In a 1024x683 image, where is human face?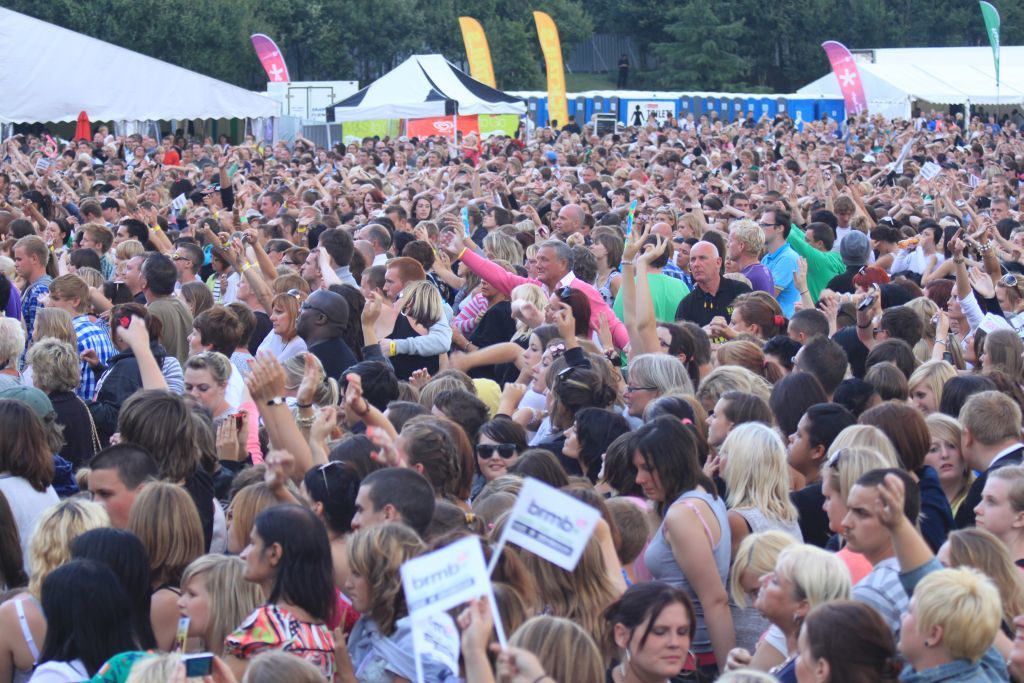
left=180, top=149, right=190, bottom=163.
